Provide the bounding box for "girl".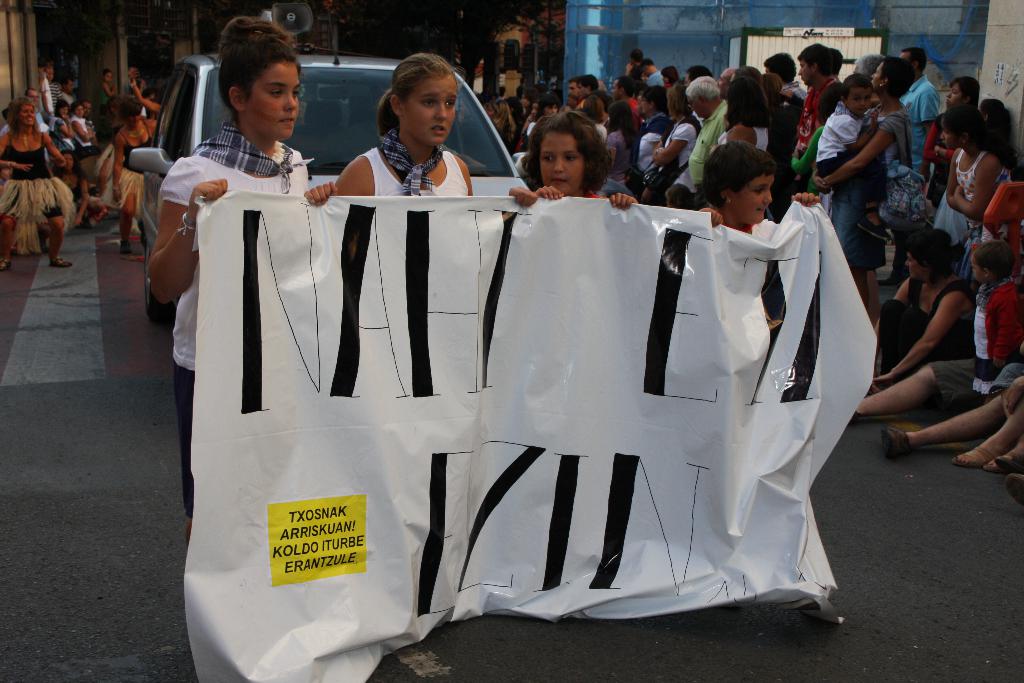
(975,234,1023,425).
